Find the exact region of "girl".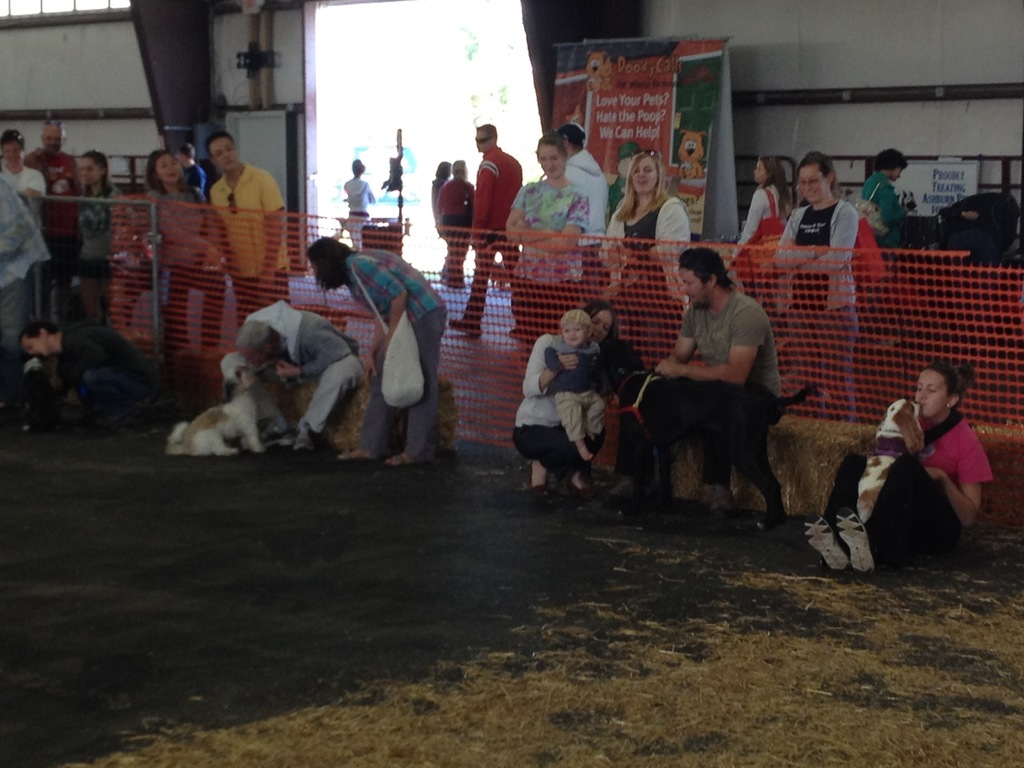
Exact region: BBox(779, 151, 858, 415).
